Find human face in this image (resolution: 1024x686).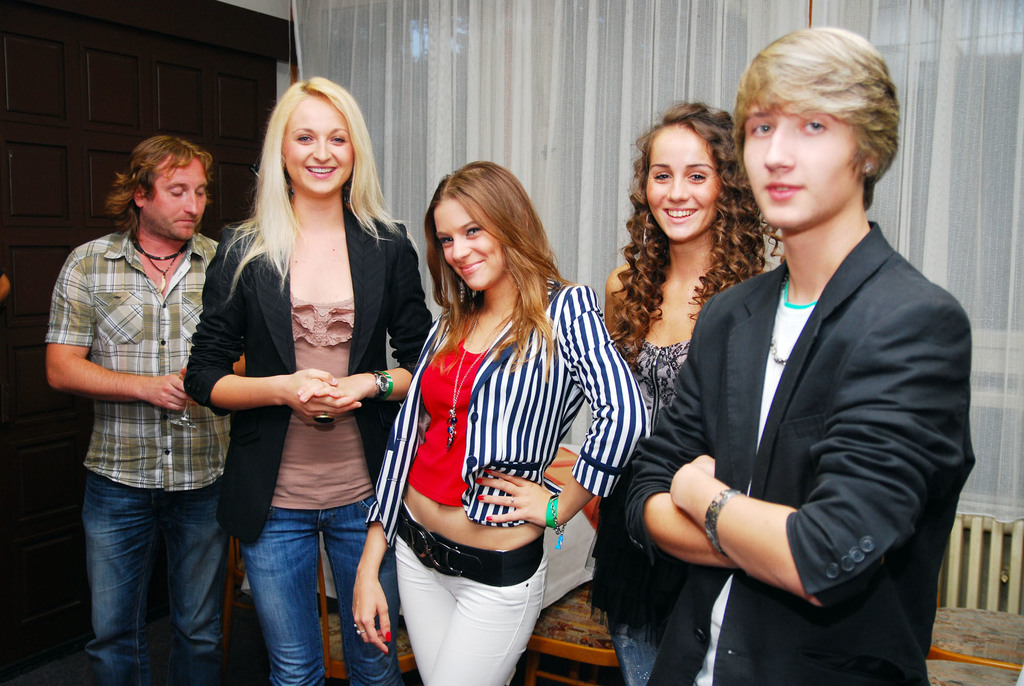
(left=433, top=197, right=496, bottom=285).
